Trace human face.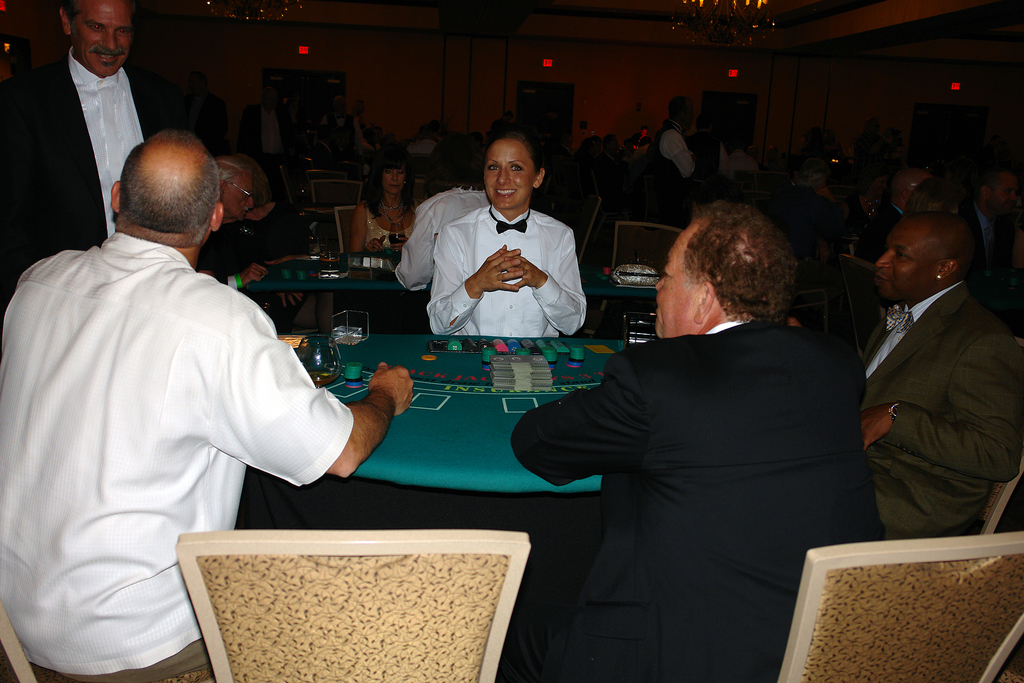
Traced to x1=485, y1=137, x2=532, y2=211.
